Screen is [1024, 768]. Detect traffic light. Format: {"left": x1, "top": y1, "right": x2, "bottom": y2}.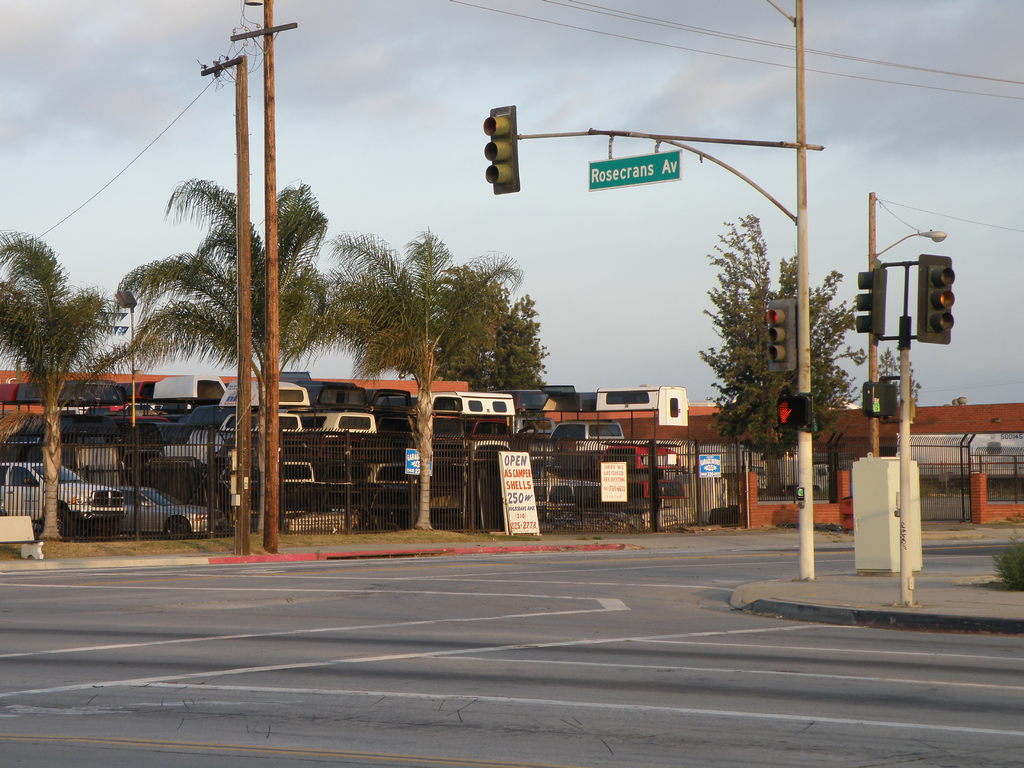
{"left": 773, "top": 396, "right": 805, "bottom": 431}.
